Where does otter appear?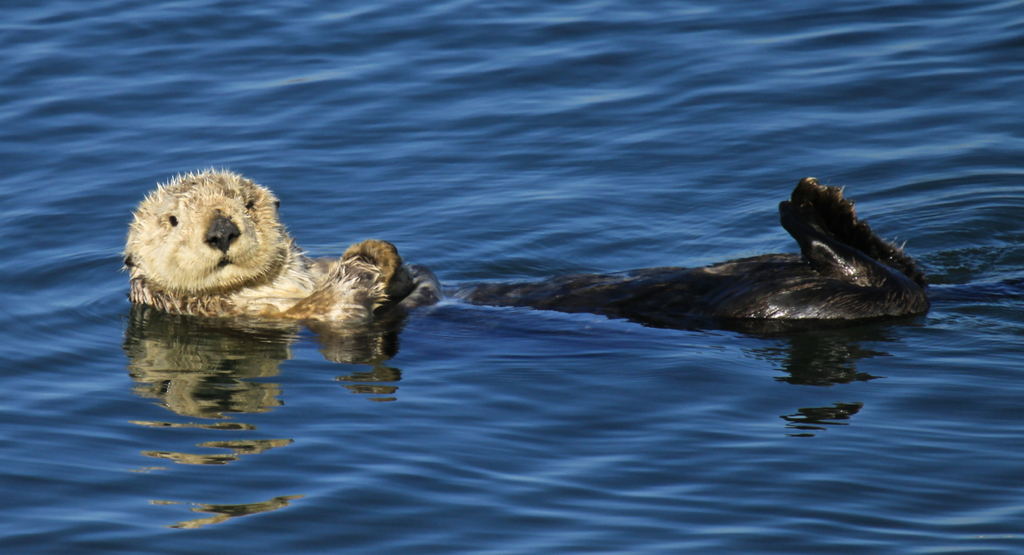
Appears at region(117, 166, 929, 327).
